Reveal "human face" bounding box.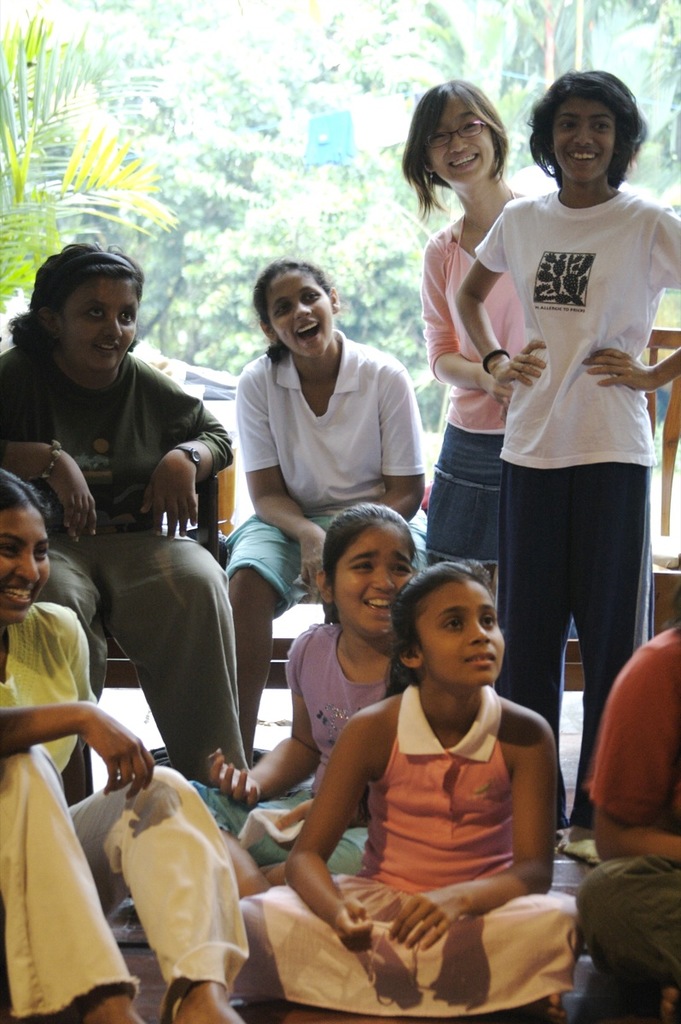
Revealed: box(411, 580, 509, 692).
